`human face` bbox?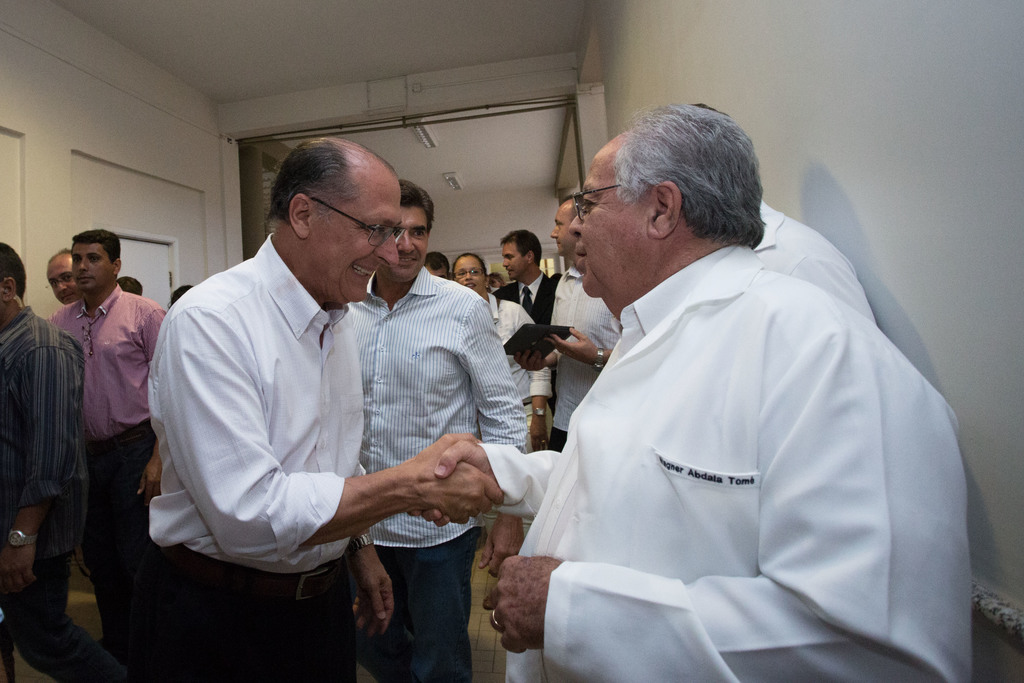
[x1=570, y1=158, x2=654, y2=299]
